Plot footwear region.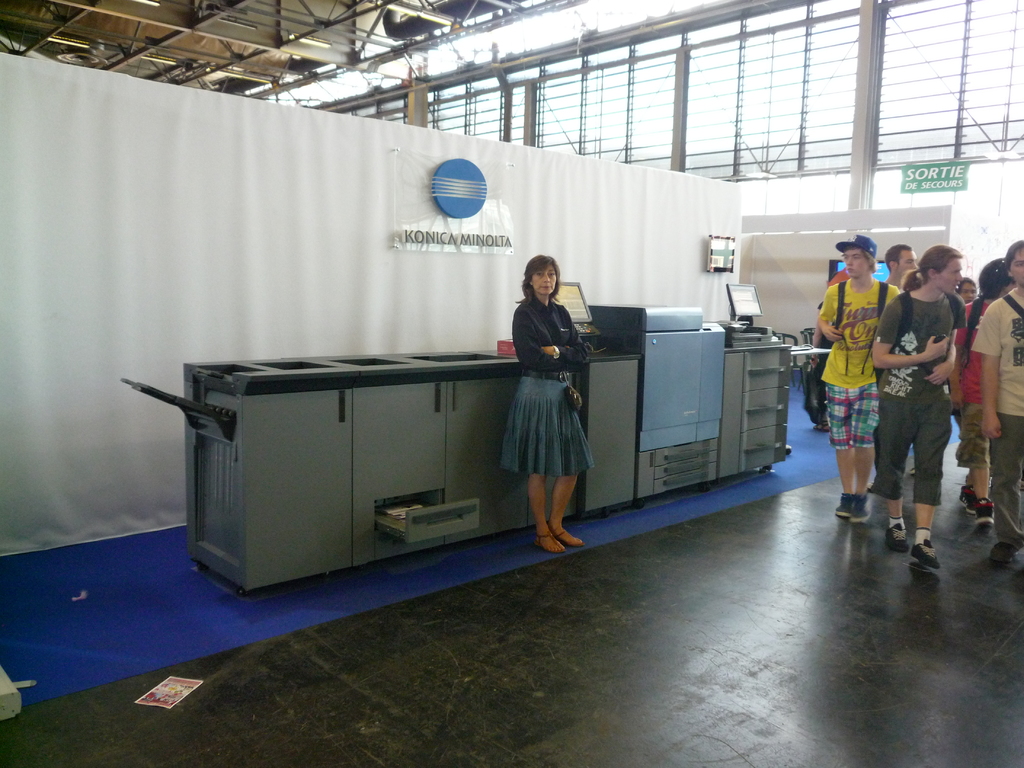
Plotted at 817,417,829,434.
